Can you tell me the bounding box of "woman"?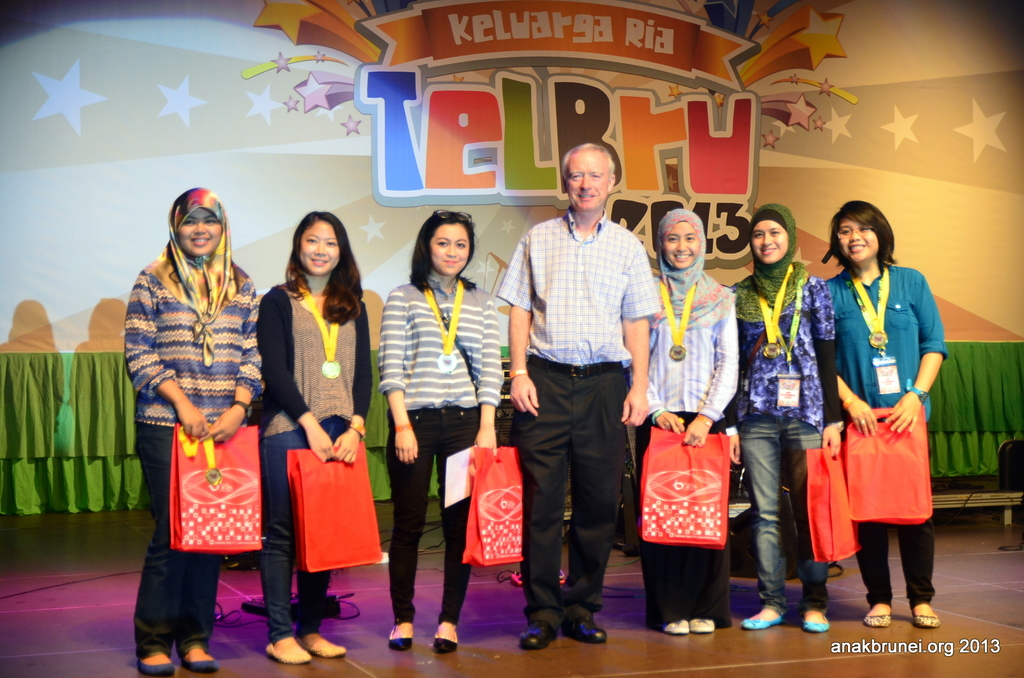
detection(638, 212, 743, 634).
